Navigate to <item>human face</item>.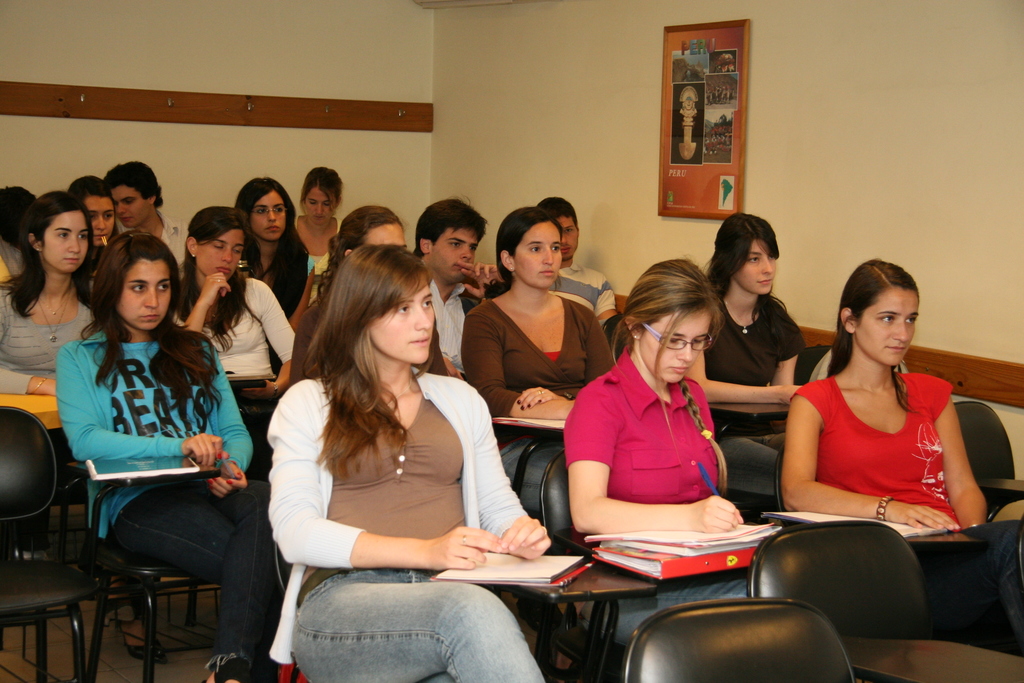
Navigation target: BBox(557, 213, 582, 257).
